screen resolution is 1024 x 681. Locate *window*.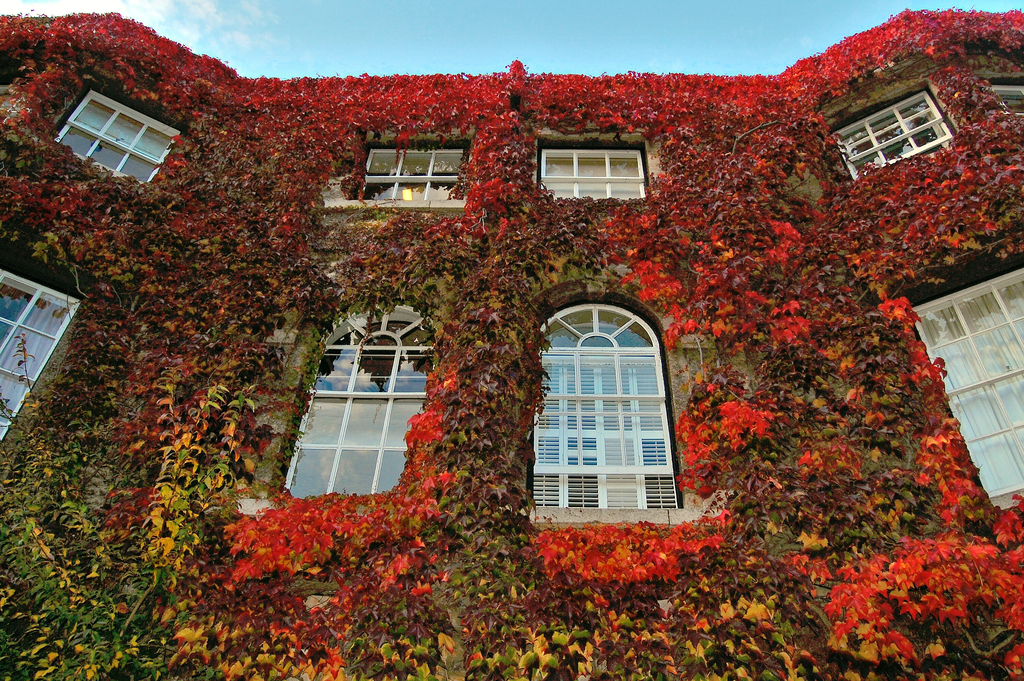
[x1=0, y1=264, x2=80, y2=447].
